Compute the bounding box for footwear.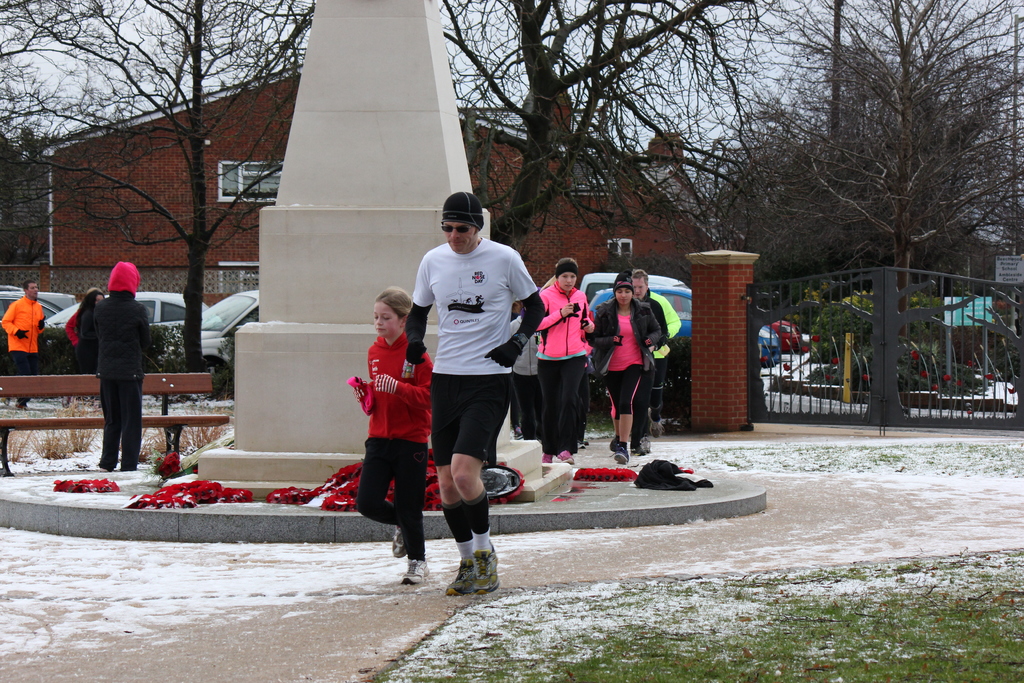
region(615, 443, 630, 468).
